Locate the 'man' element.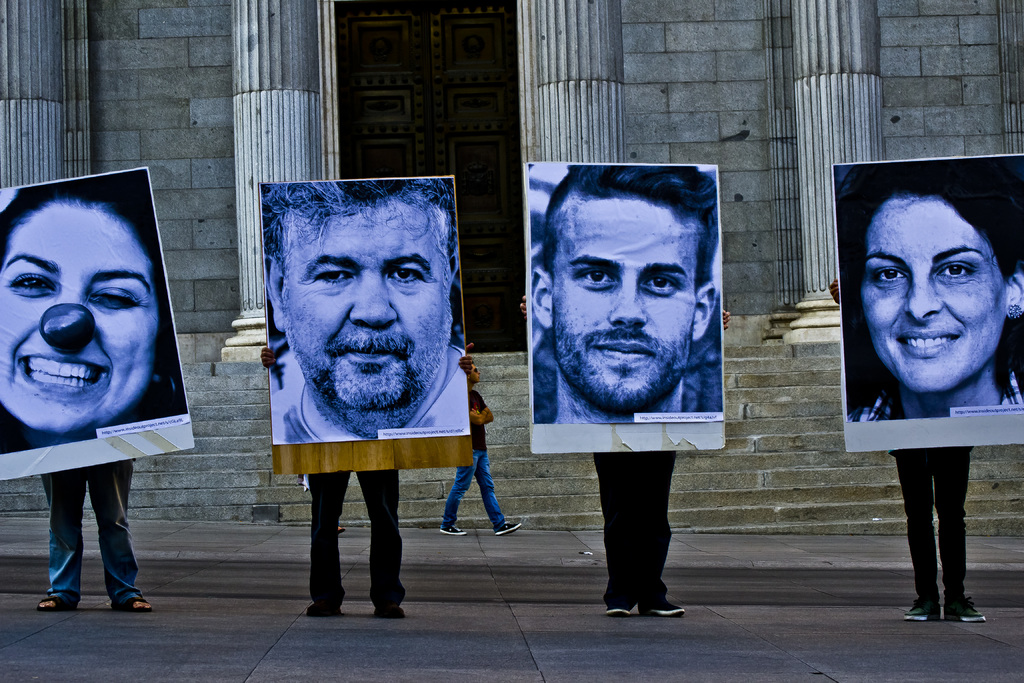
Element bbox: select_region(0, 167, 186, 457).
